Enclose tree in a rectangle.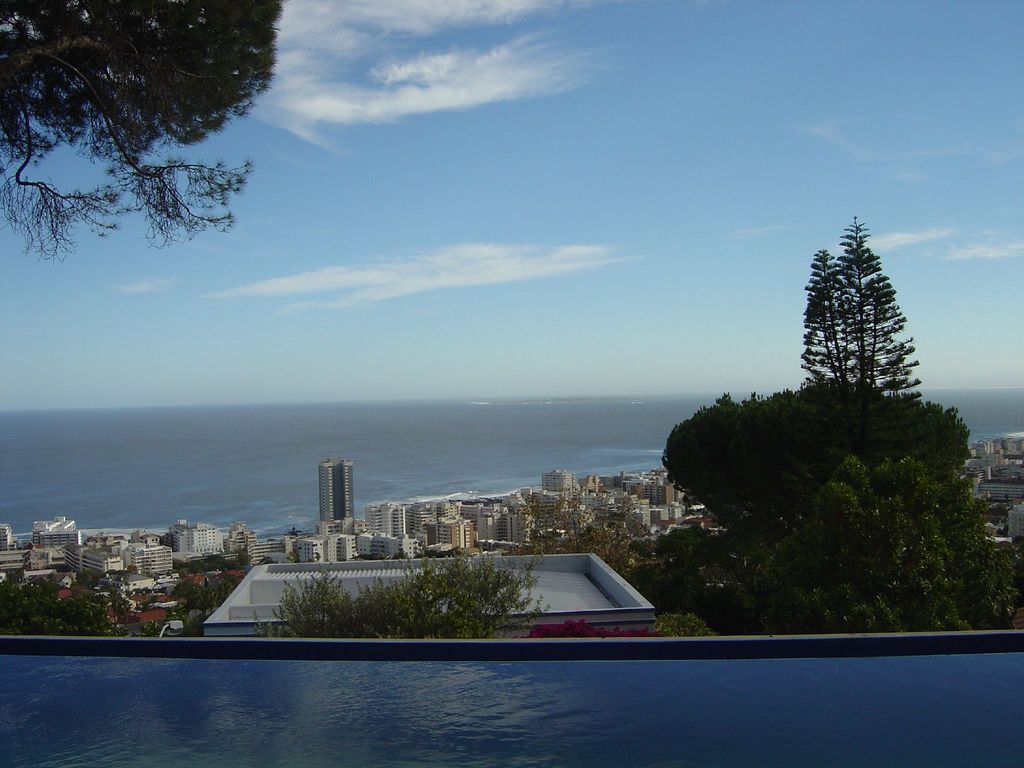
region(735, 458, 1023, 630).
